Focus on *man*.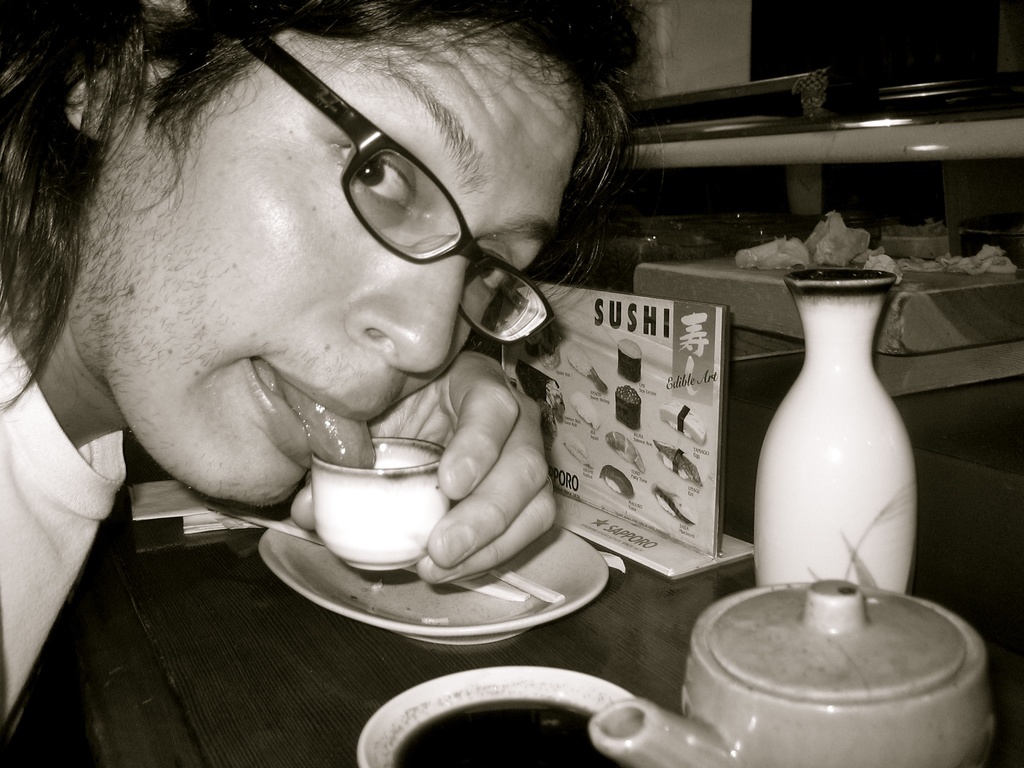
Focused at bbox(0, 0, 740, 653).
